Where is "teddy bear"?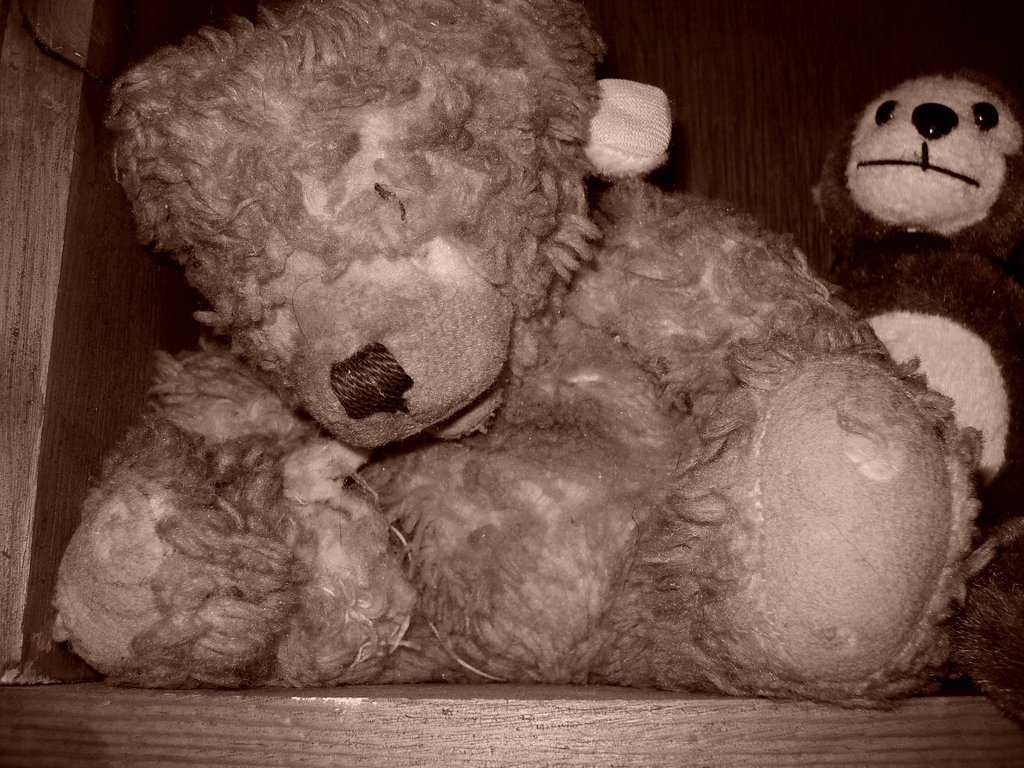
x1=61, y1=0, x2=989, y2=708.
